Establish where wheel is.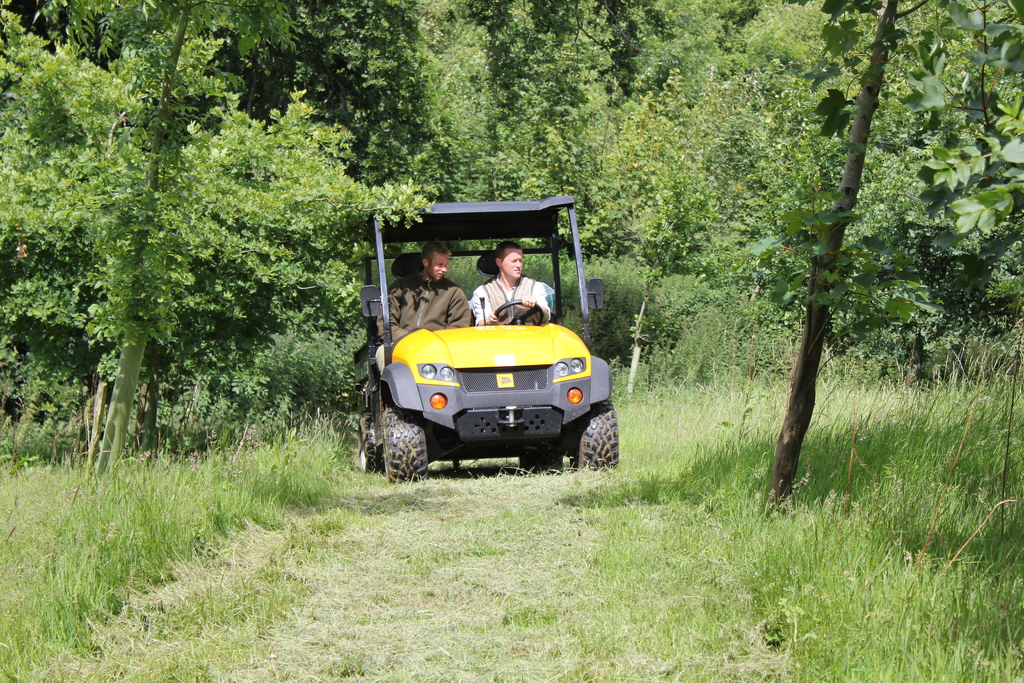
Established at Rect(519, 442, 561, 471).
